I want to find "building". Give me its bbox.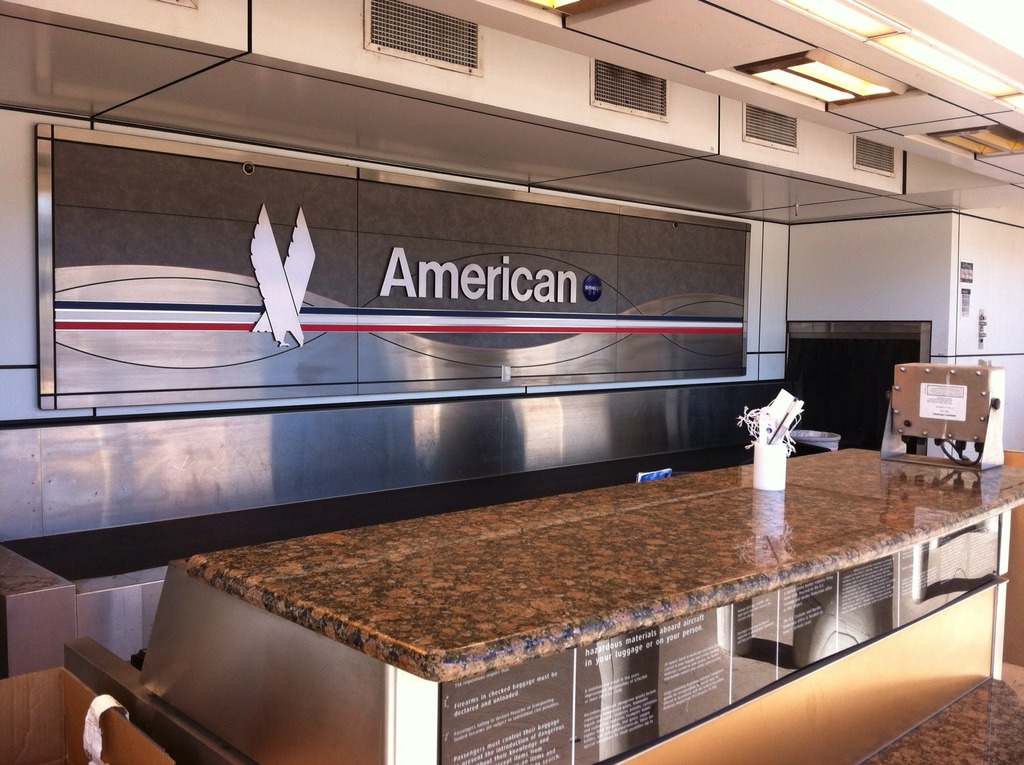
pyautogui.locateOnScreen(0, 0, 1023, 764).
